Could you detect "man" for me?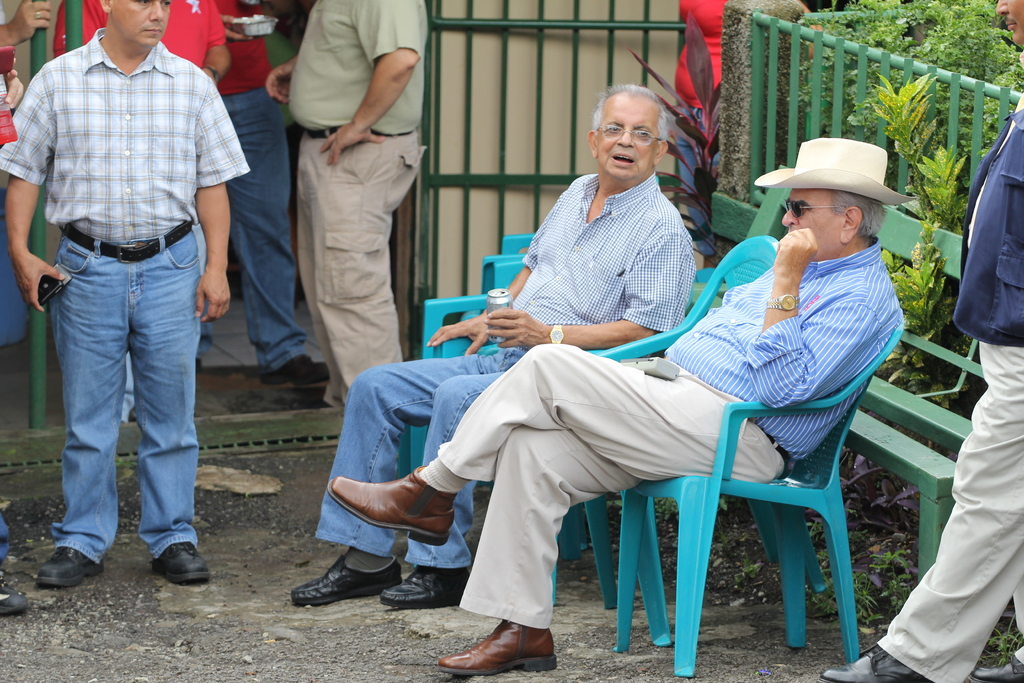
Detection result: <region>263, 0, 449, 428</region>.
